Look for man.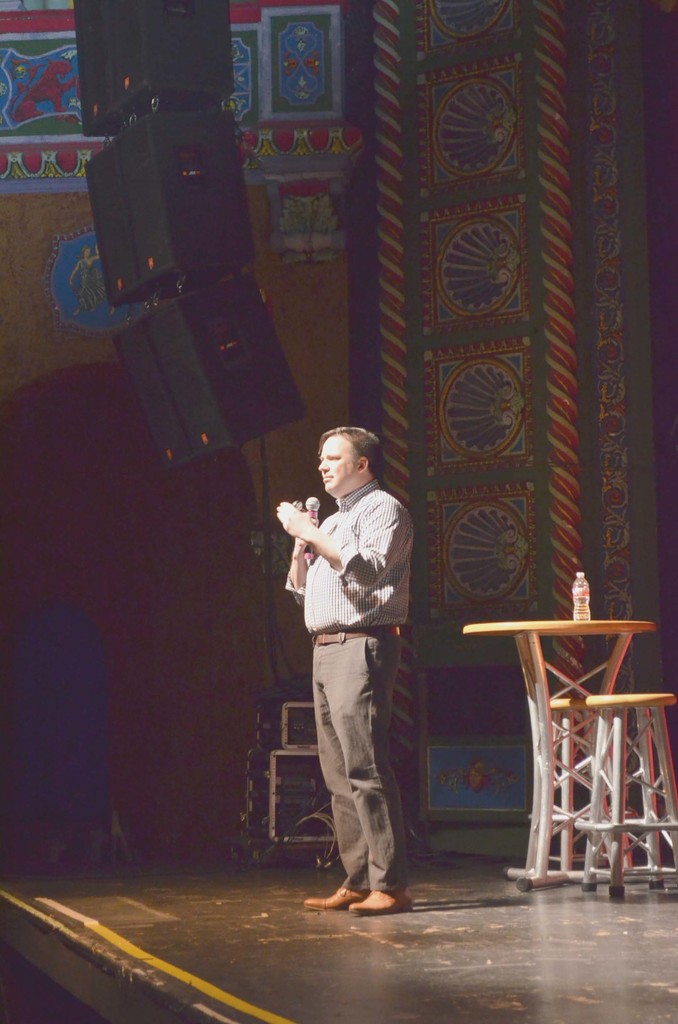
Found: 300, 373, 428, 910.
